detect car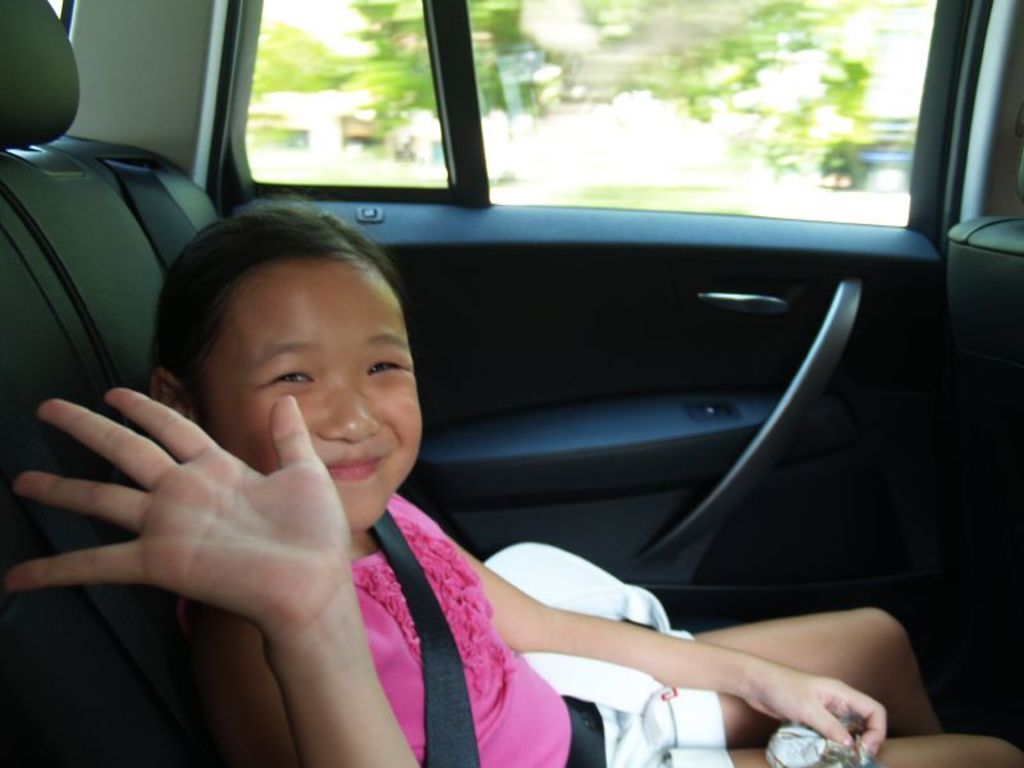
select_region(0, 0, 1023, 767)
